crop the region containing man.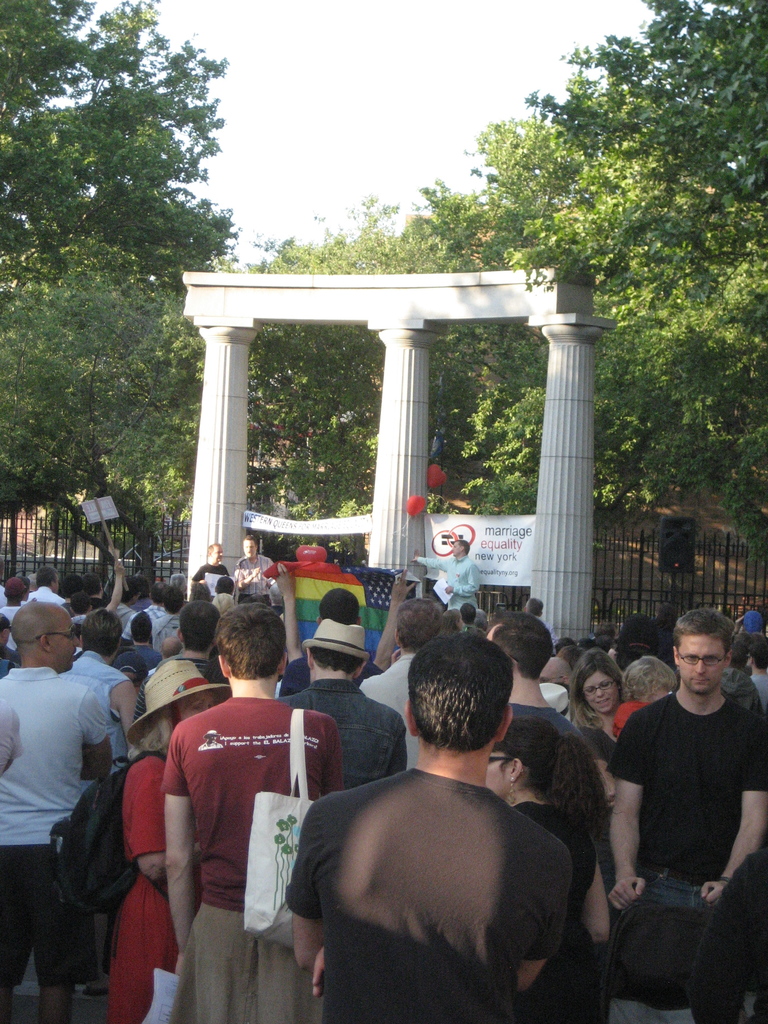
Crop region: bbox=(189, 544, 231, 588).
